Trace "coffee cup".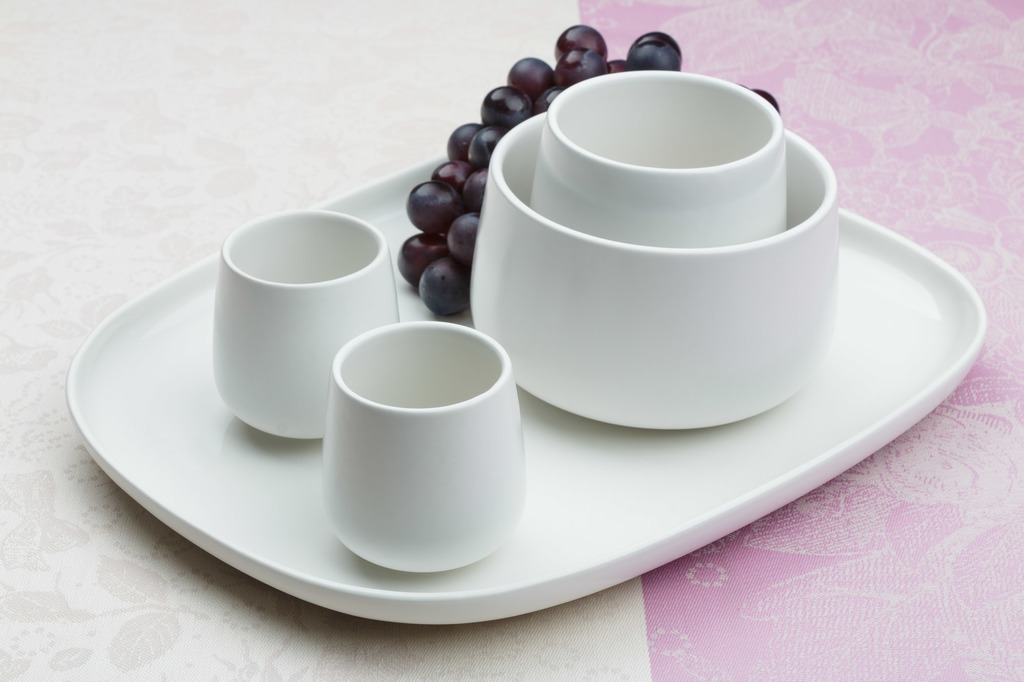
Traced to bbox(316, 318, 530, 571).
